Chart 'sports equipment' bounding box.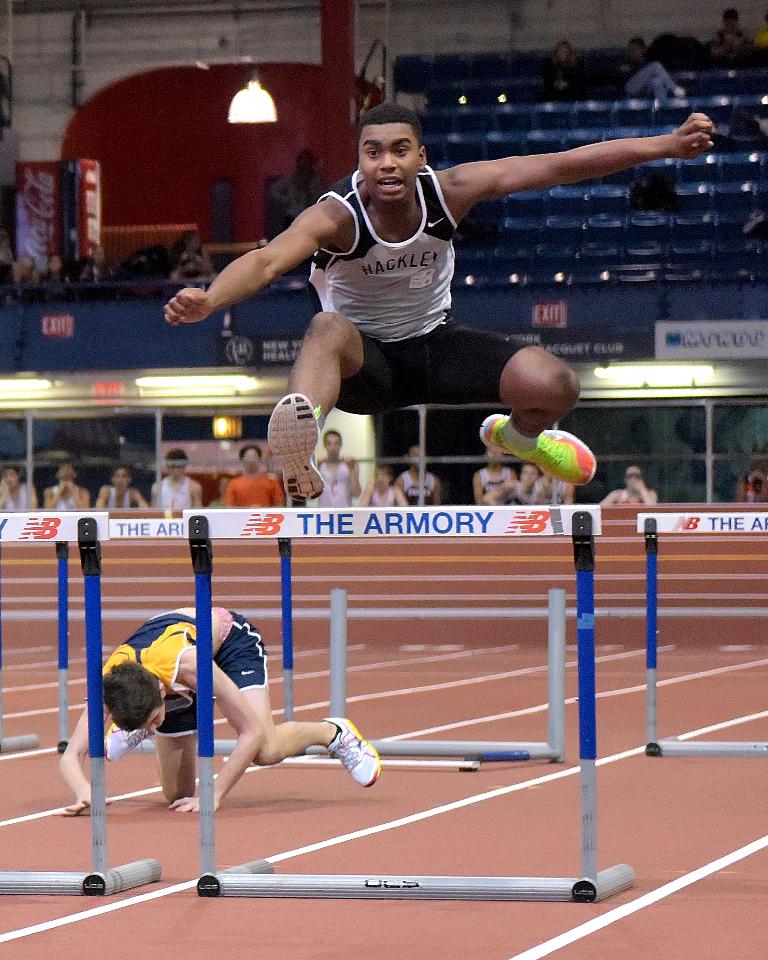
Charted: l=103, t=715, r=153, b=762.
